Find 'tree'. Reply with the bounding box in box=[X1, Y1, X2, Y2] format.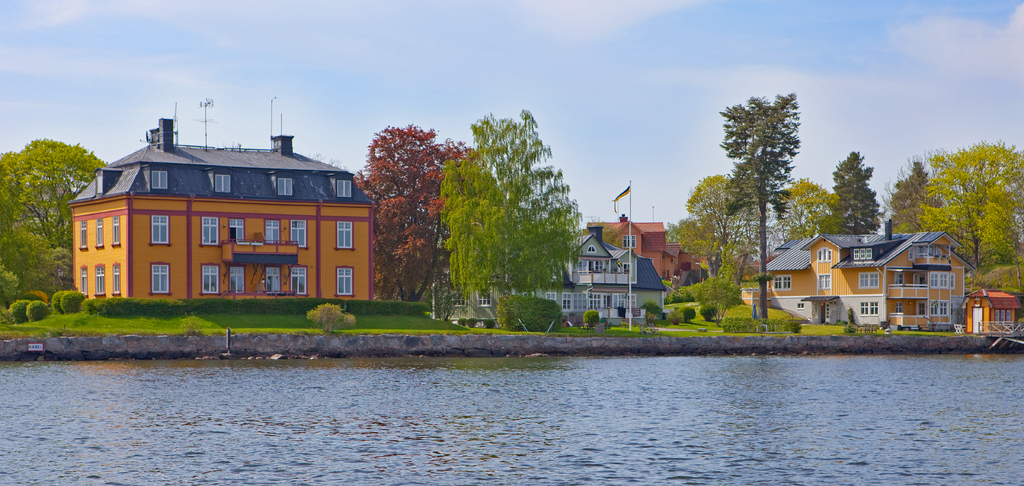
box=[679, 179, 735, 267].
